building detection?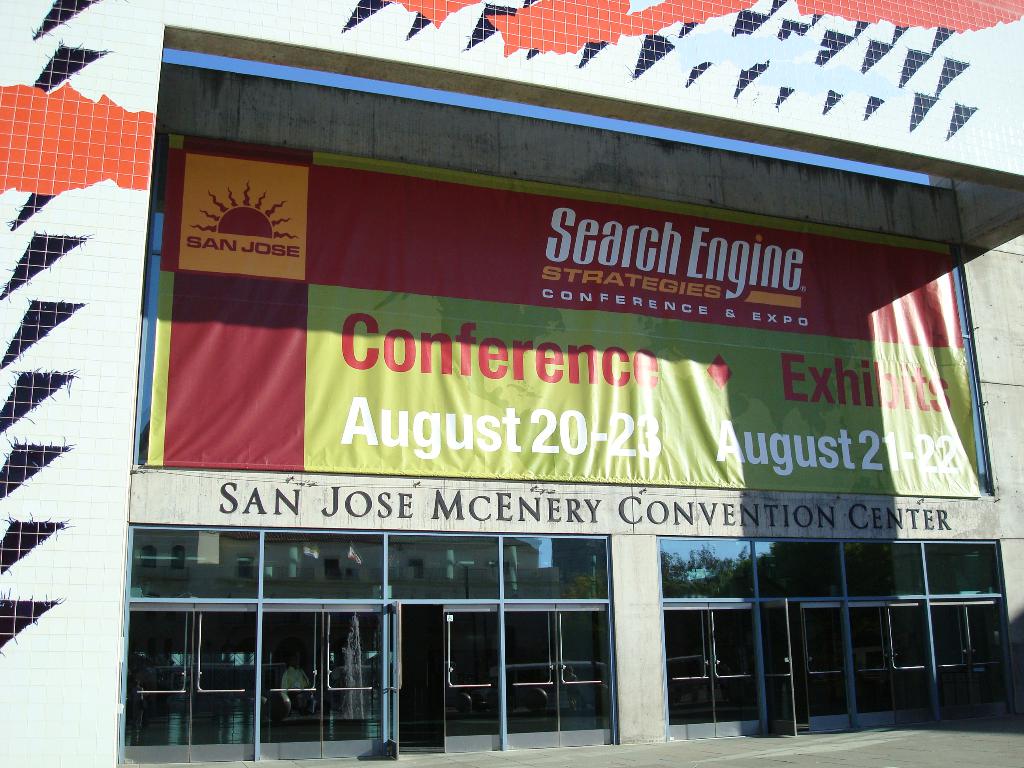
Rect(0, 0, 1023, 767)
